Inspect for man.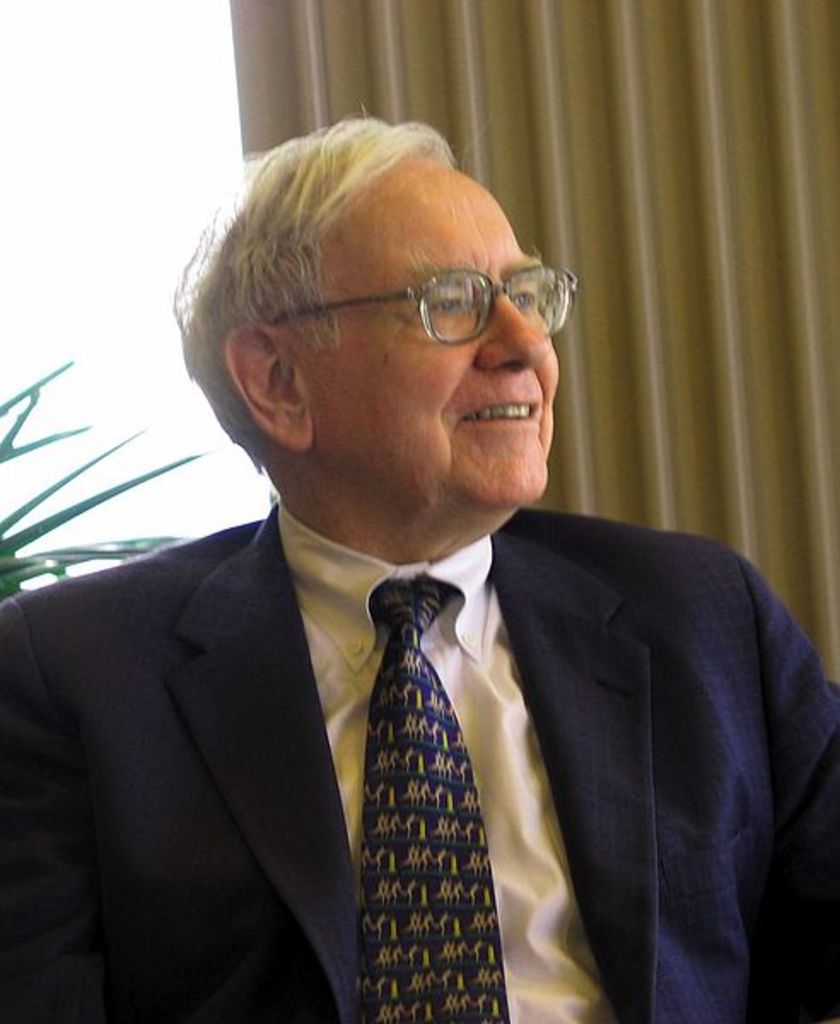
Inspection: bbox(10, 138, 837, 1009).
